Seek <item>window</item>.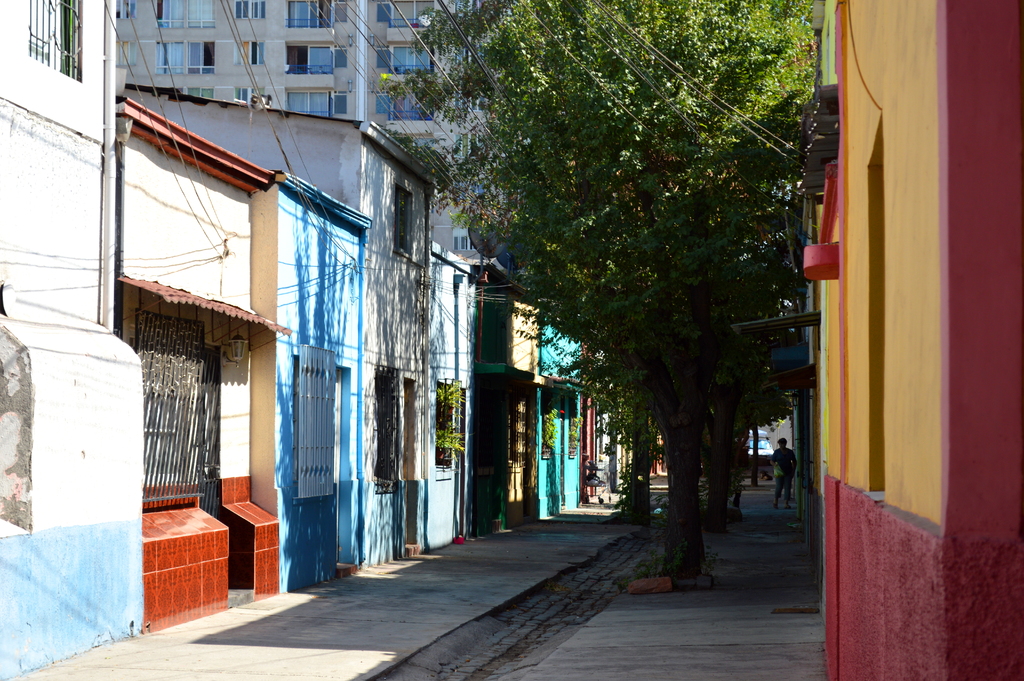
293:346:339:502.
